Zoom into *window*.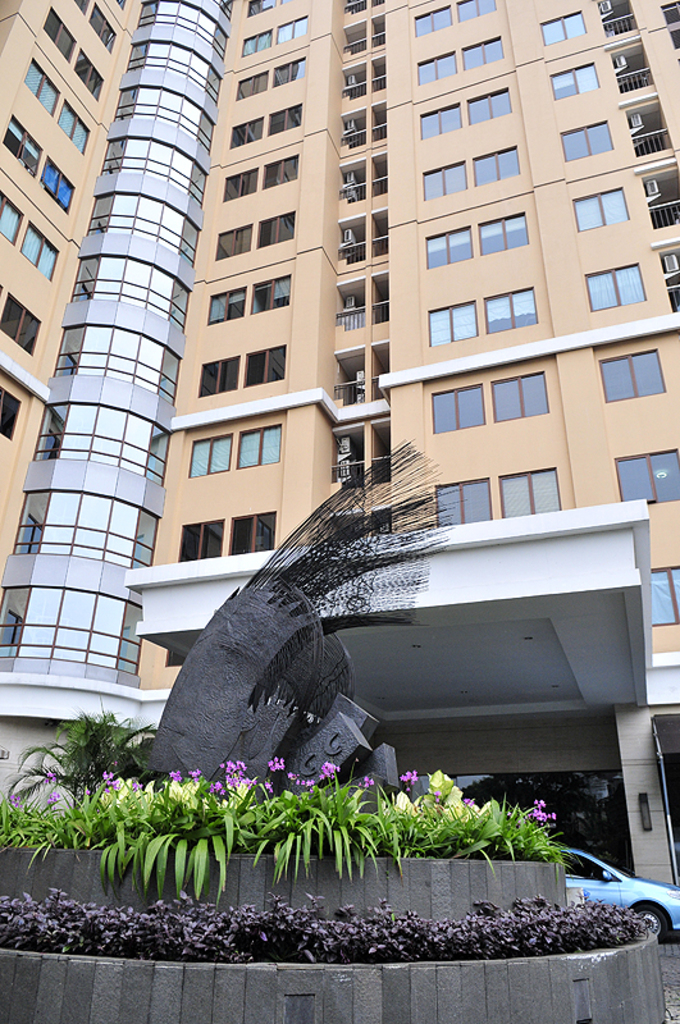
Zoom target: select_region(598, 347, 667, 401).
